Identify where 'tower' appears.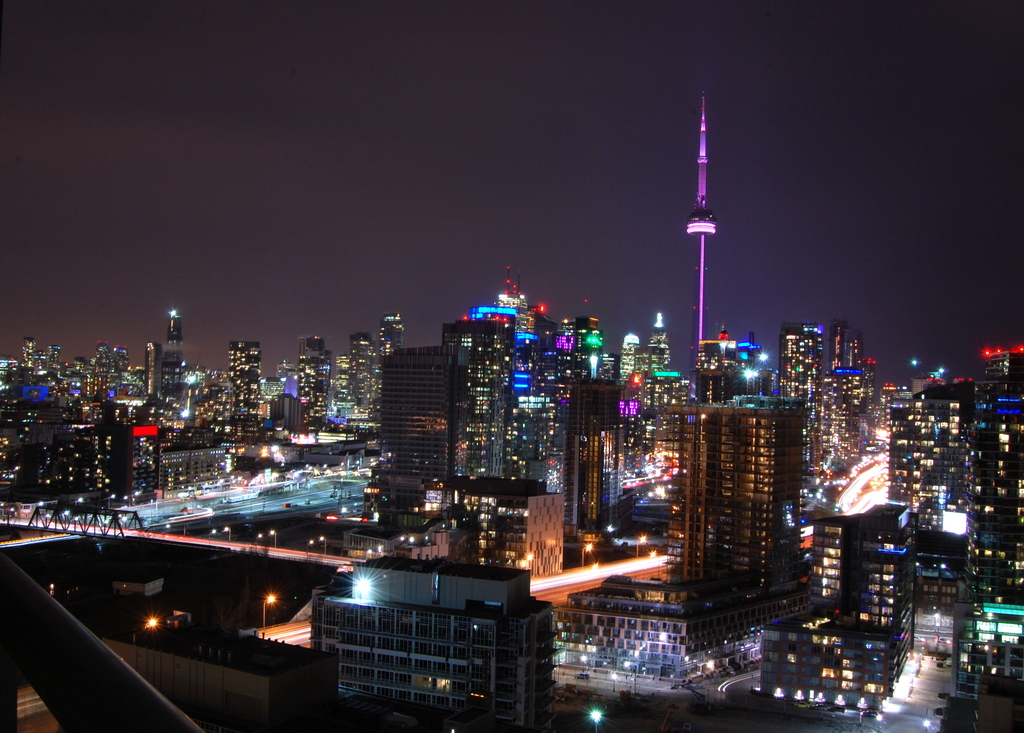
Appears at (555,386,628,567).
